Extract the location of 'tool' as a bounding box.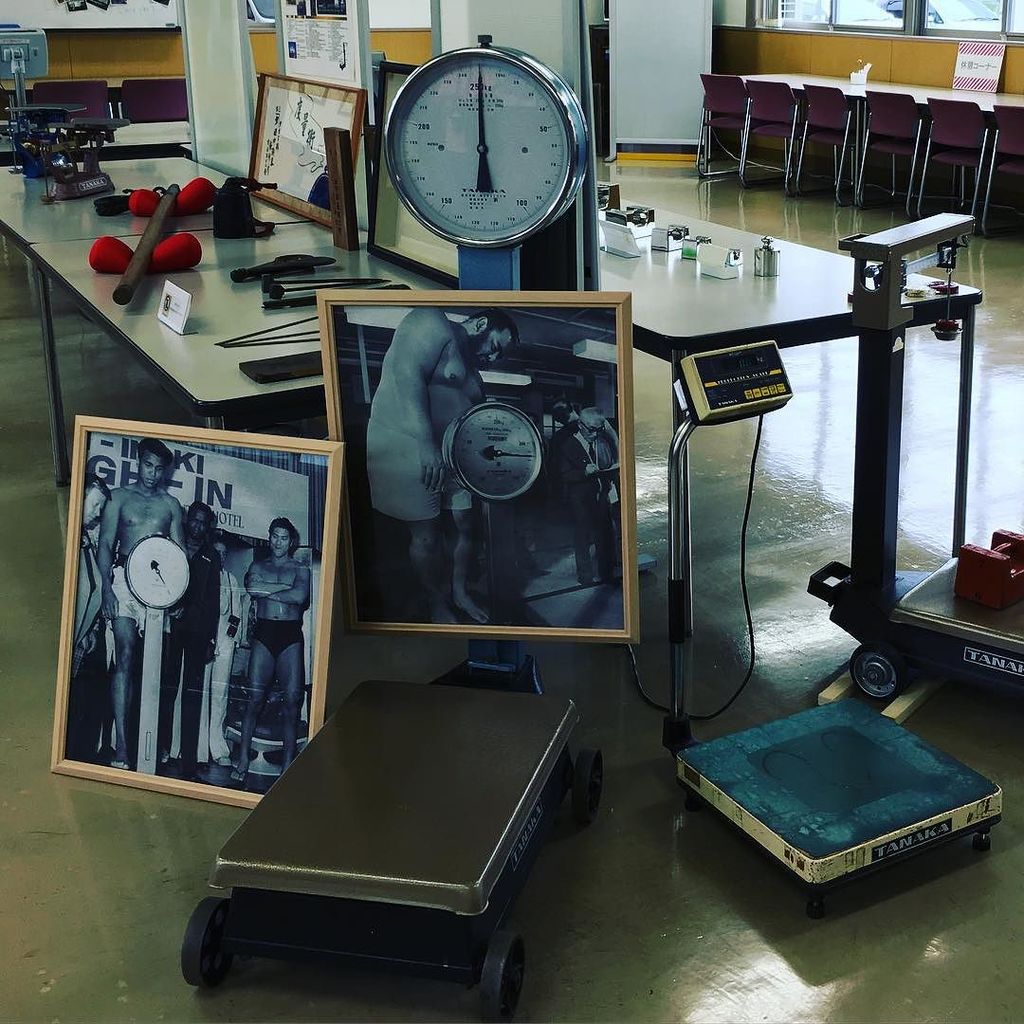
(217, 278, 401, 357).
